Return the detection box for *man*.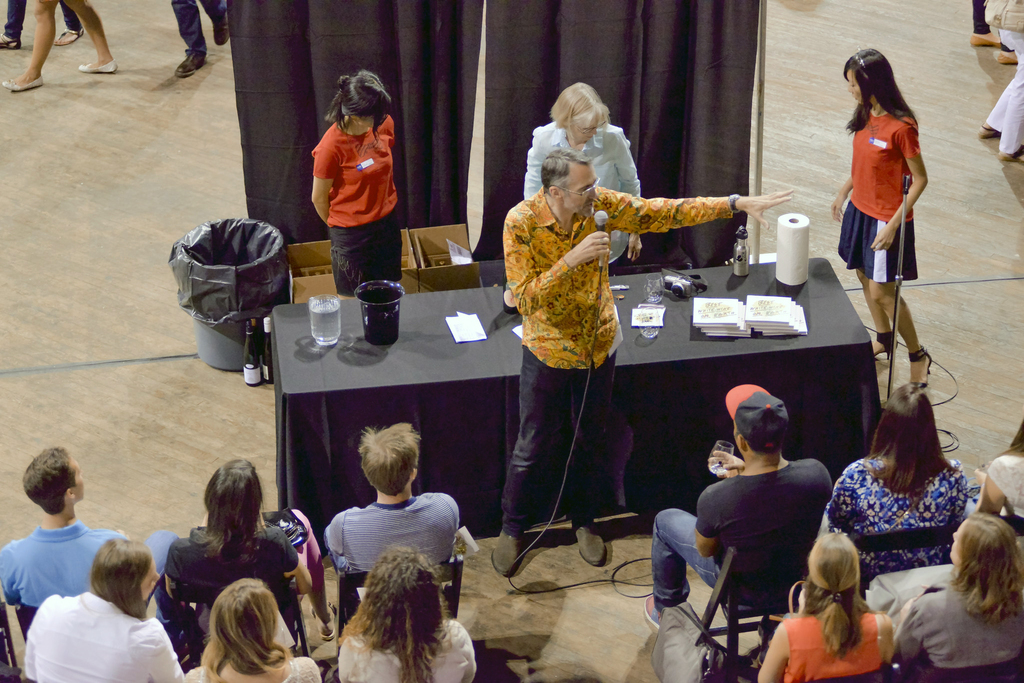
172,0,231,79.
